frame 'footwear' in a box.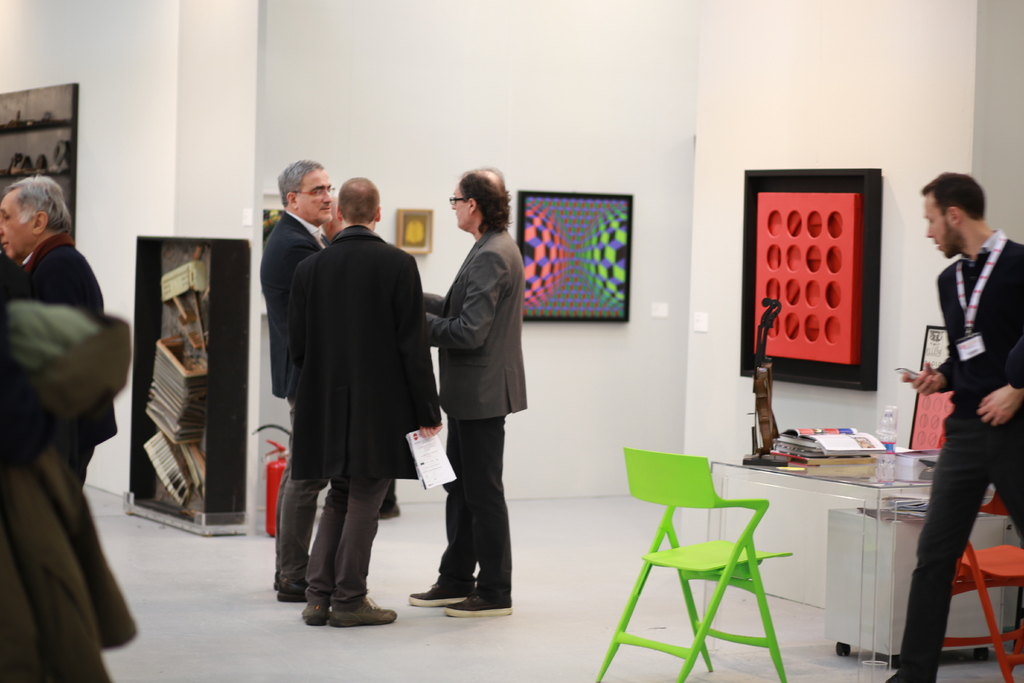
268:575:281:594.
